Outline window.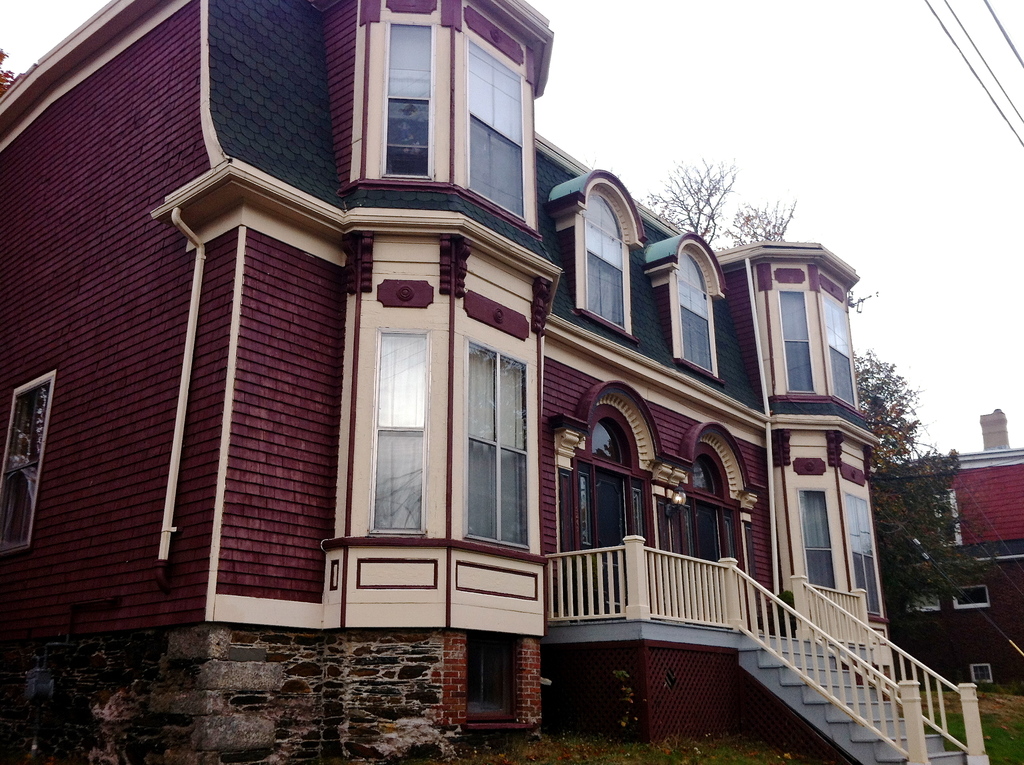
Outline: [left=465, top=337, right=529, bottom=547].
